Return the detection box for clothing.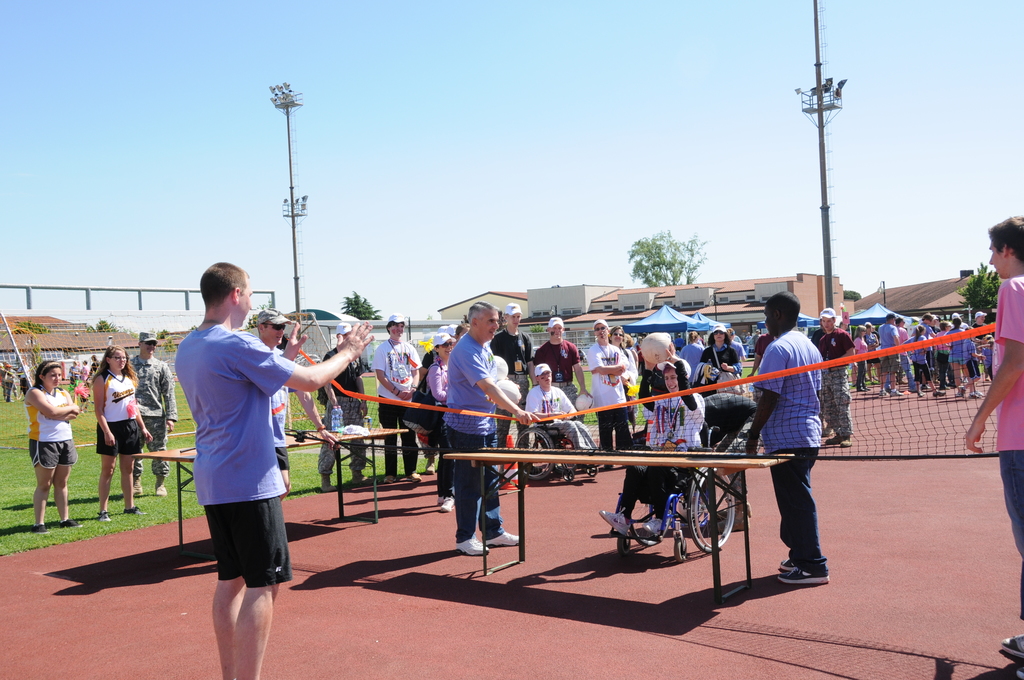
<region>417, 355, 457, 400</region>.
